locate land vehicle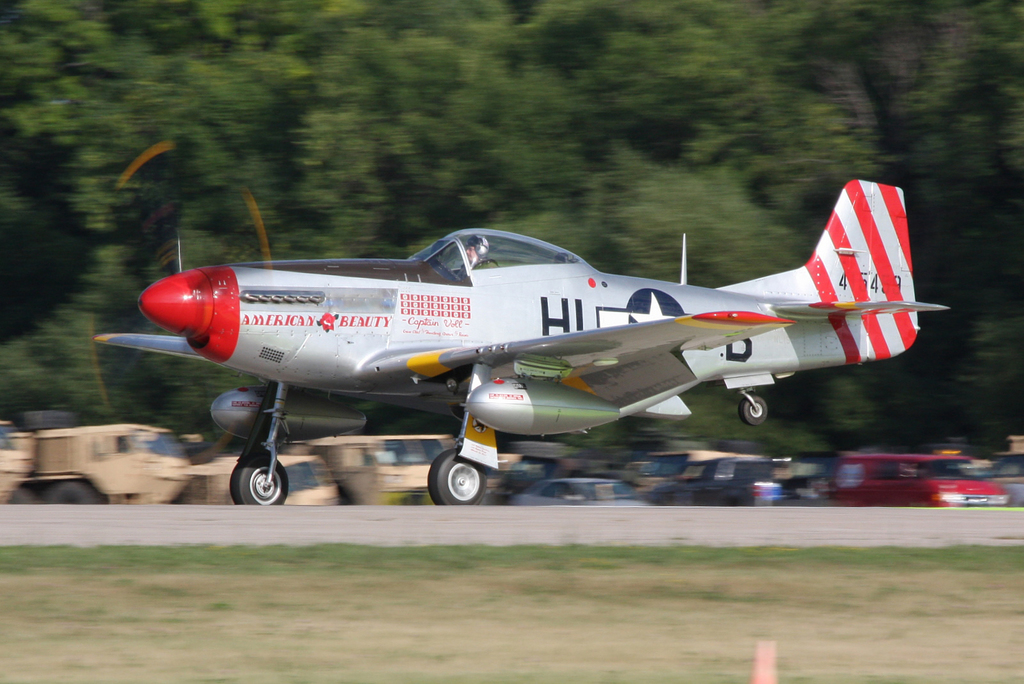
<bbox>193, 453, 337, 504</bbox>
